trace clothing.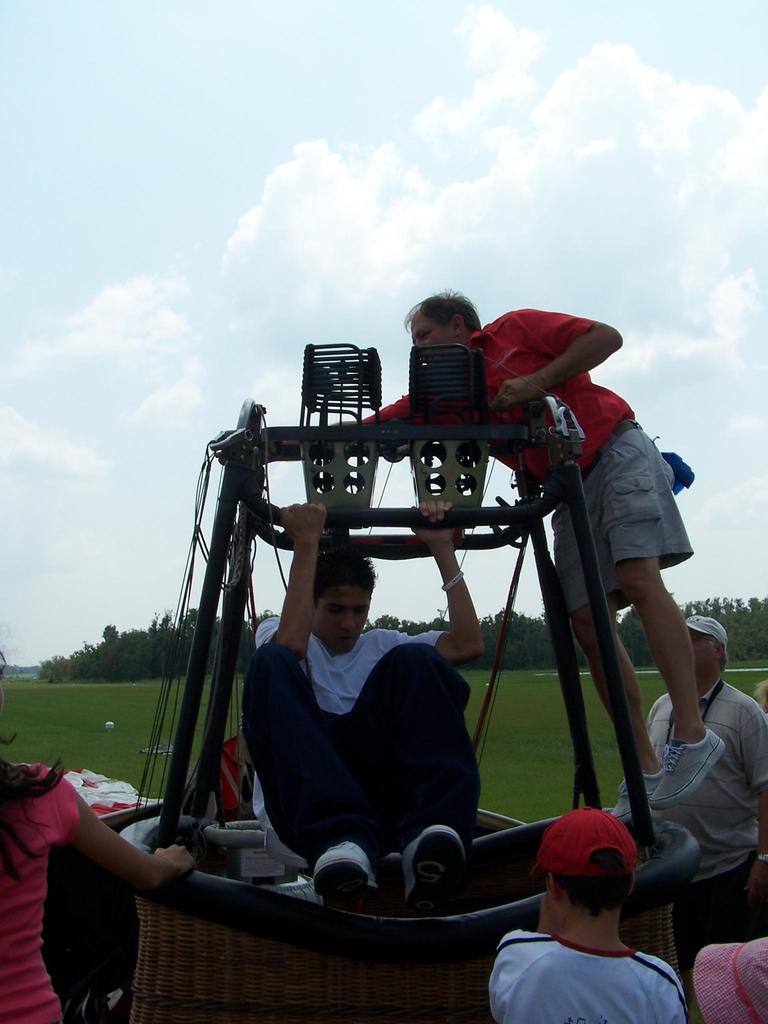
Traced to 458, 934, 685, 1023.
